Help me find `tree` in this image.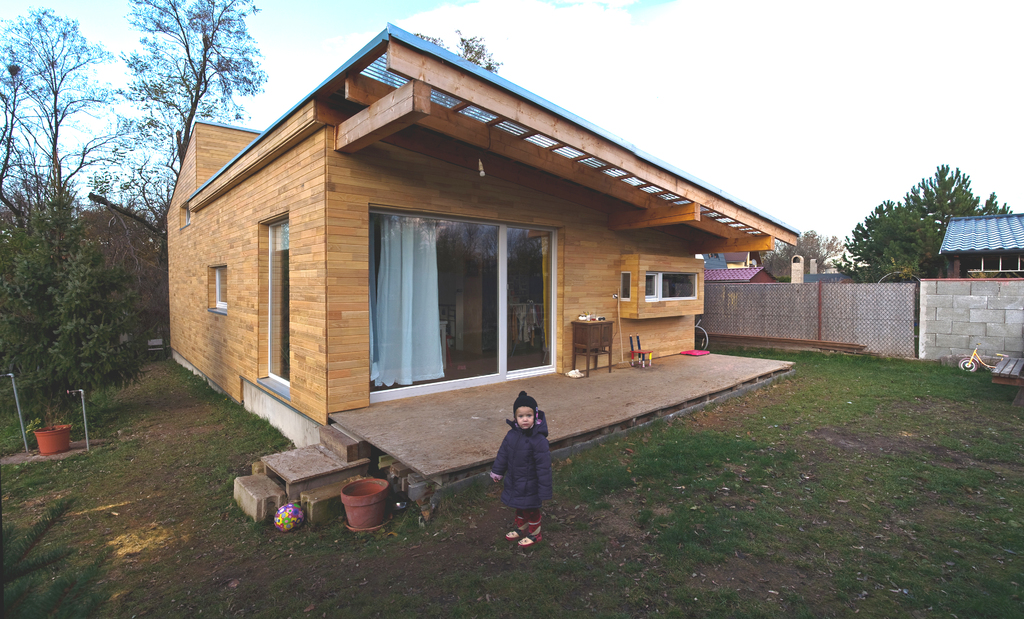
Found it: select_region(93, 0, 270, 313).
